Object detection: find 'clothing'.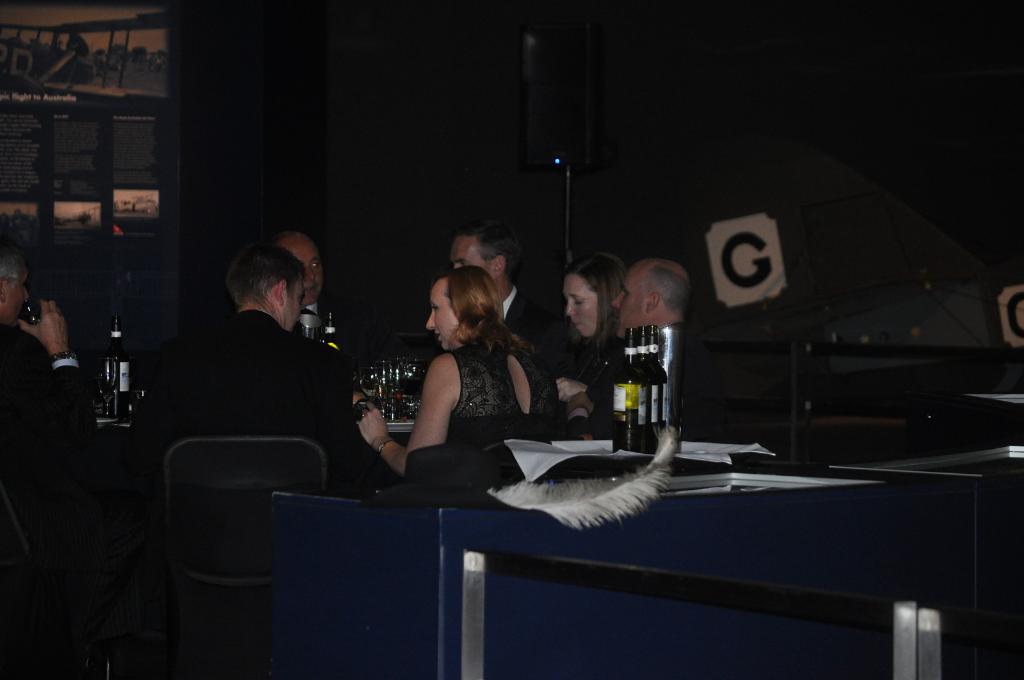
(164, 309, 360, 482).
